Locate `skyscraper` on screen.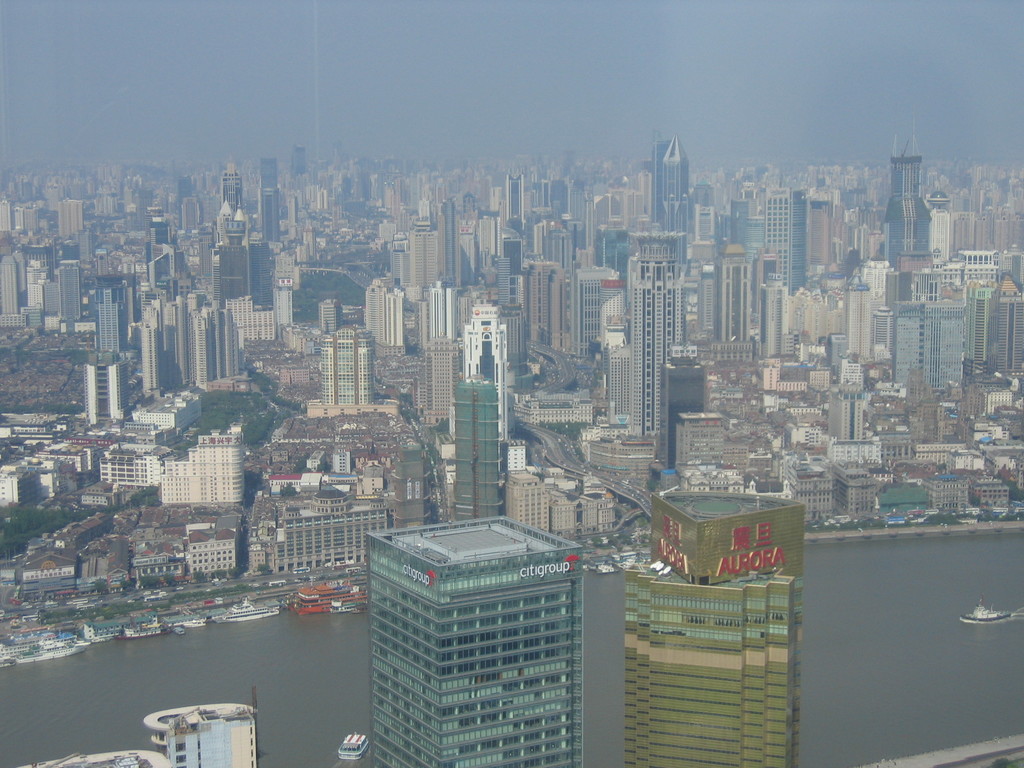
On screen at (847,275,880,367).
